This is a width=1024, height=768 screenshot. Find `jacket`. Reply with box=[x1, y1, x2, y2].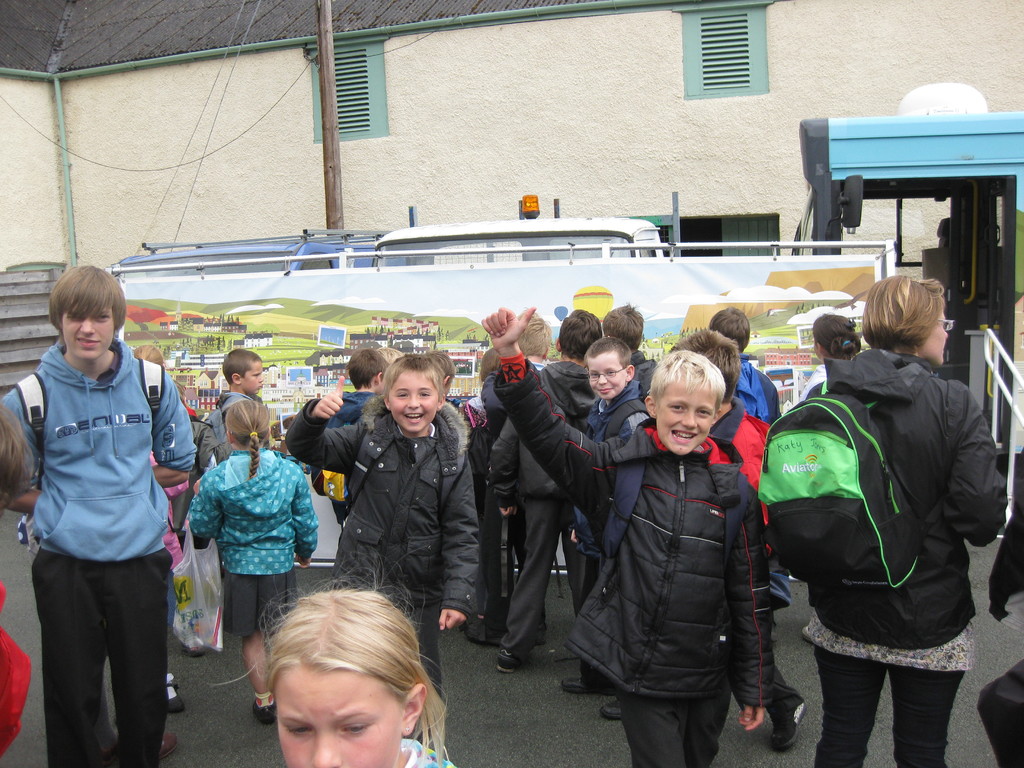
box=[284, 396, 482, 616].
